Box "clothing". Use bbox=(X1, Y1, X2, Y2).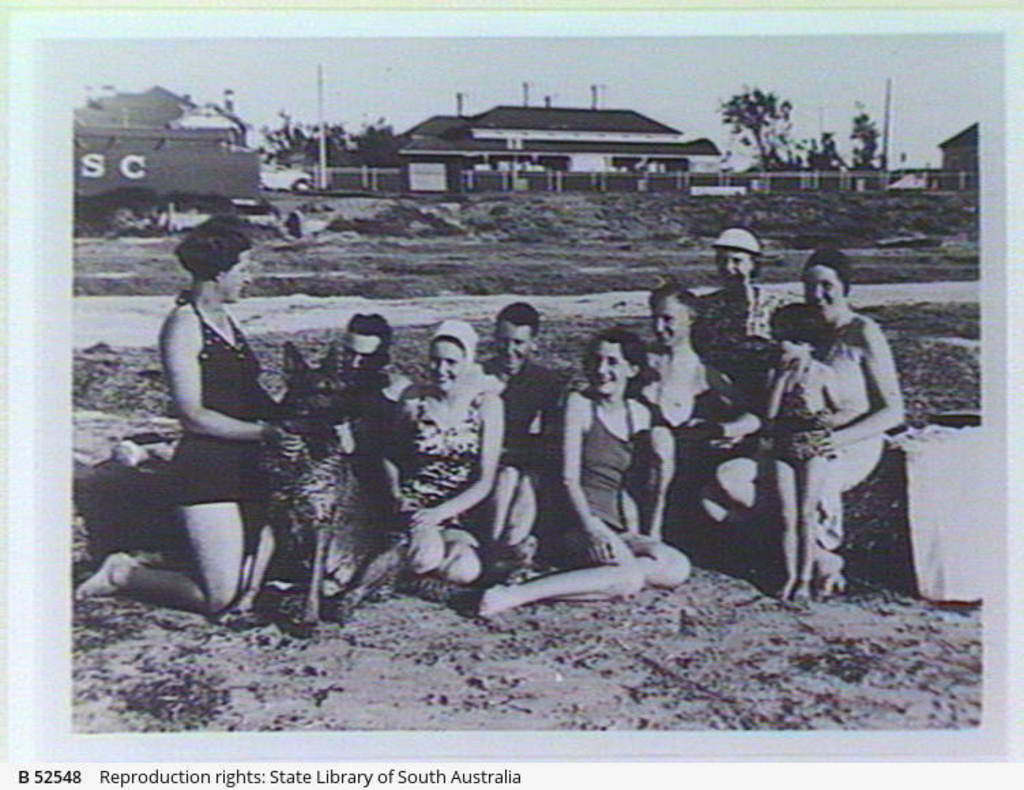
bbox=(172, 297, 259, 503).
